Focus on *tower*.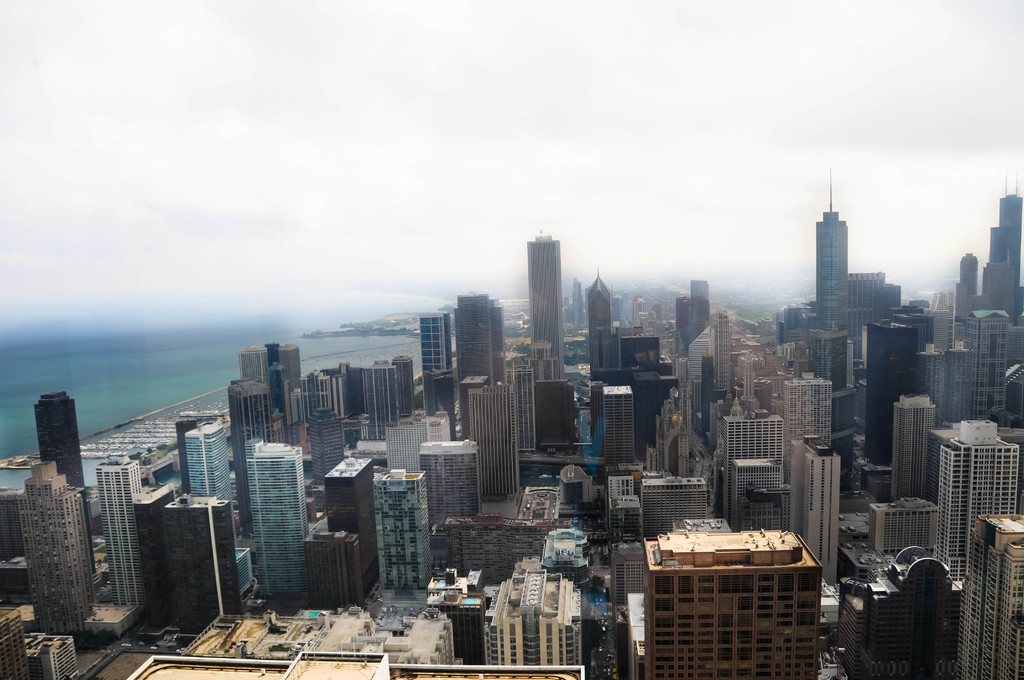
Focused at 324 457 385 596.
